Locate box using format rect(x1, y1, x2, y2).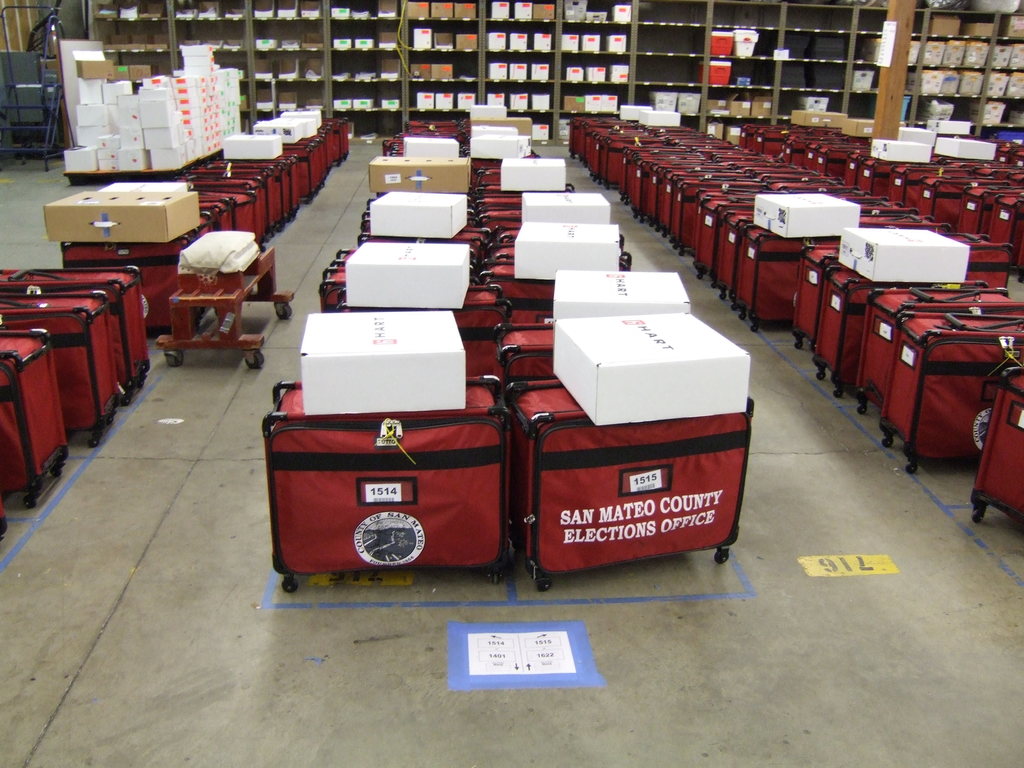
rect(305, 305, 468, 415).
